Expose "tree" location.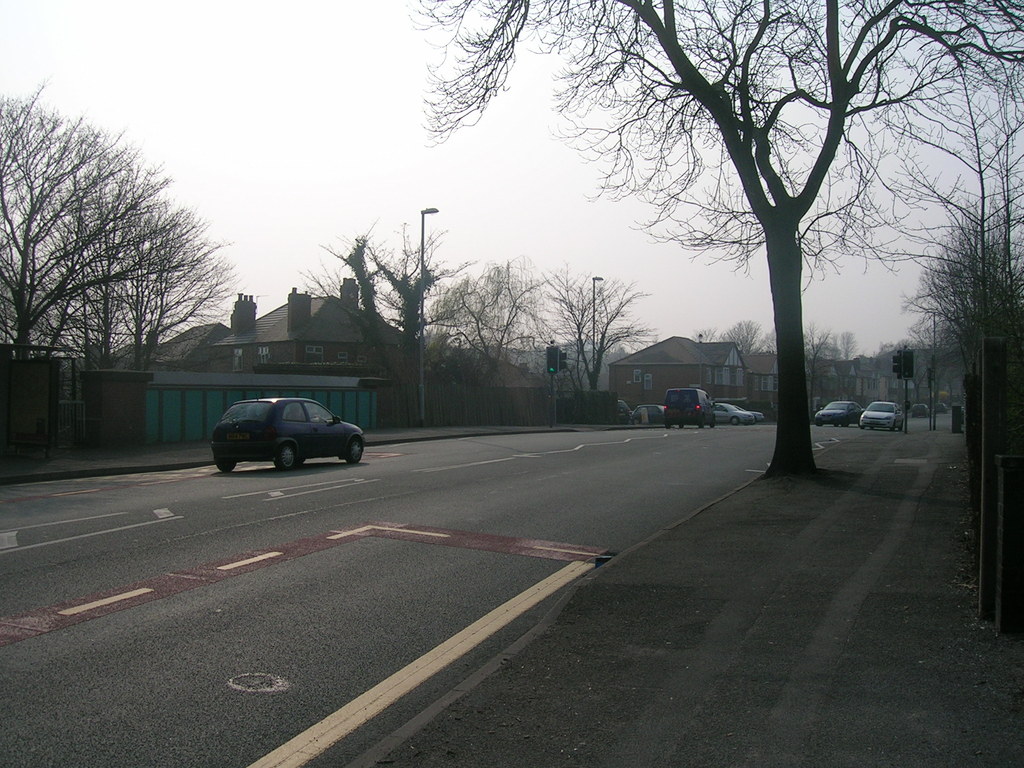
Exposed at <box>923,78,1023,413</box>.
